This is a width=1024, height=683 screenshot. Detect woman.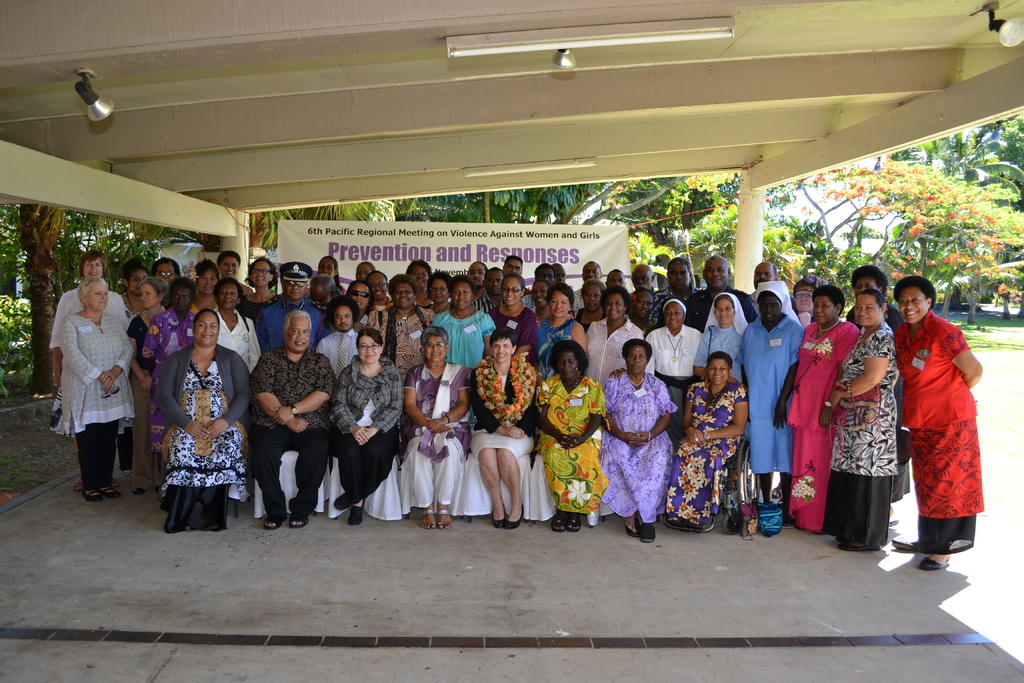
crop(334, 329, 405, 525).
